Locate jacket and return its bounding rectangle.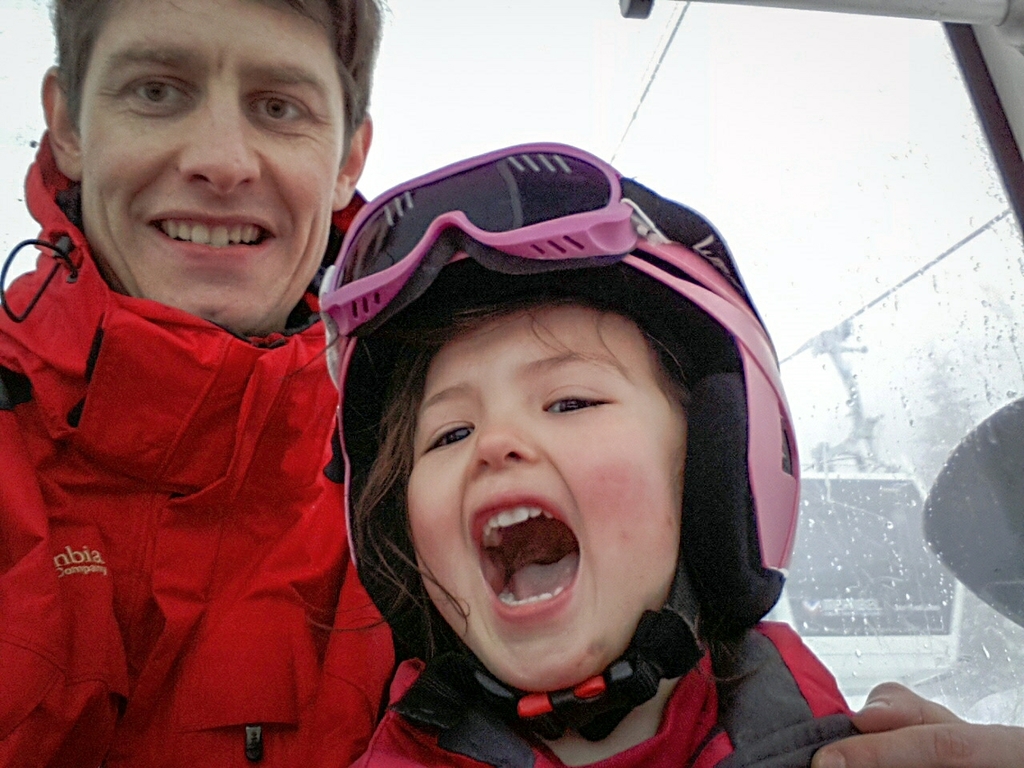
[left=0, top=127, right=402, bottom=767].
